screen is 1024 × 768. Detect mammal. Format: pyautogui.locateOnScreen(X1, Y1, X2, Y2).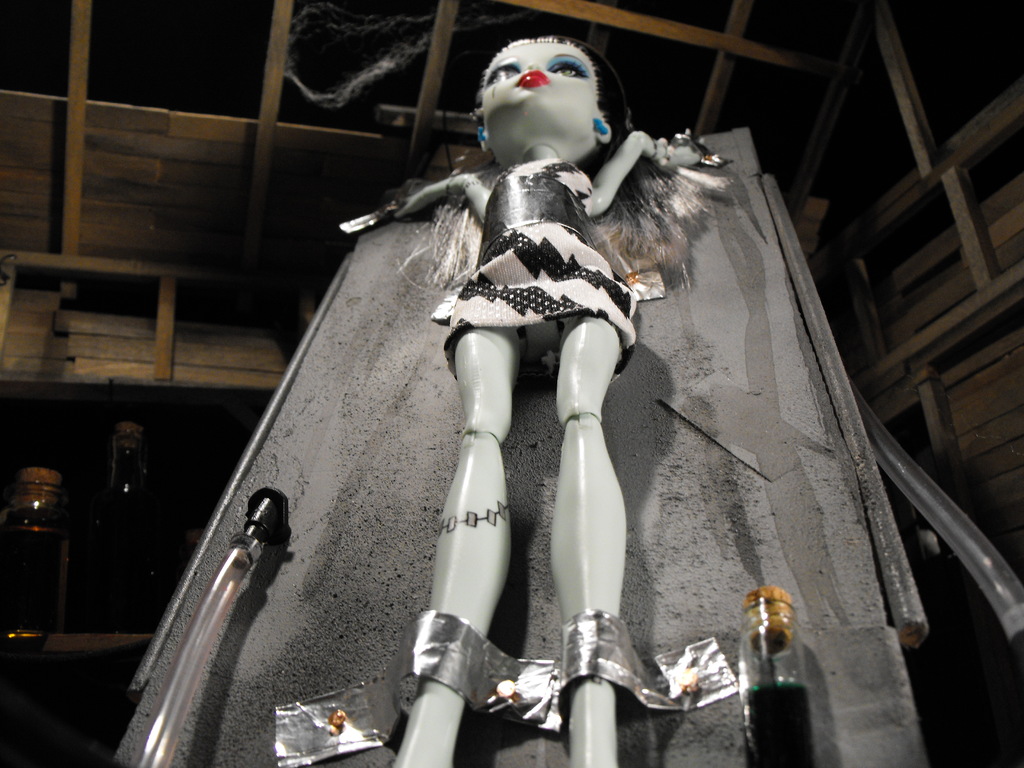
pyautogui.locateOnScreen(374, 70, 721, 656).
